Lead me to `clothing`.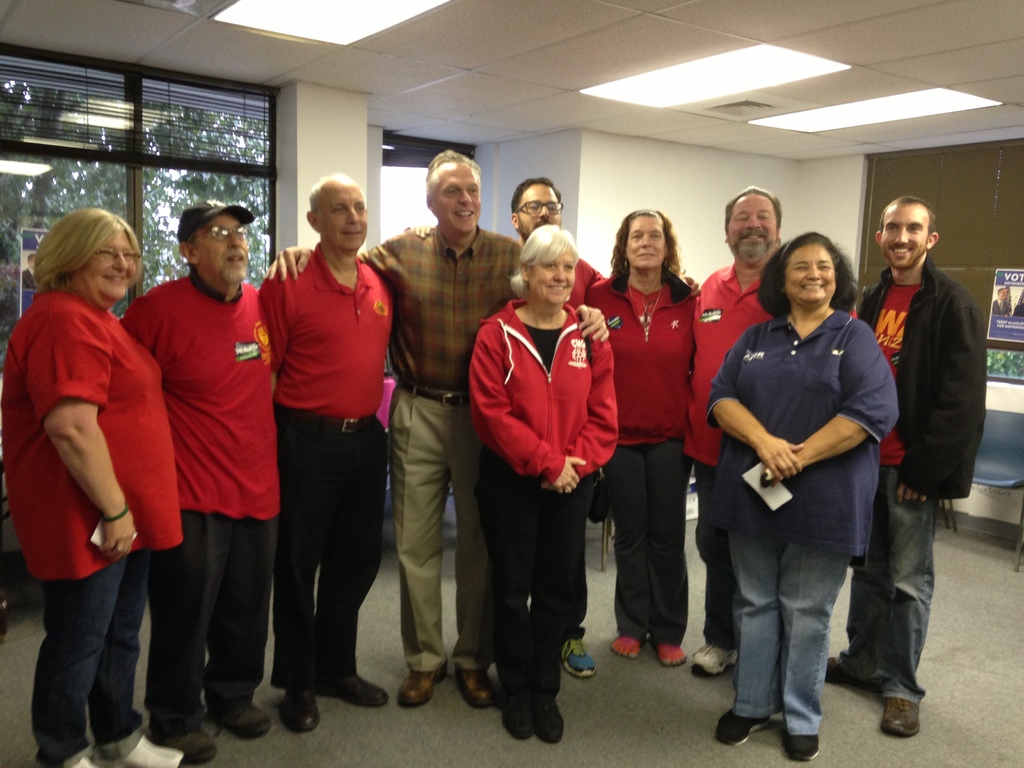
Lead to bbox(854, 262, 988, 500).
